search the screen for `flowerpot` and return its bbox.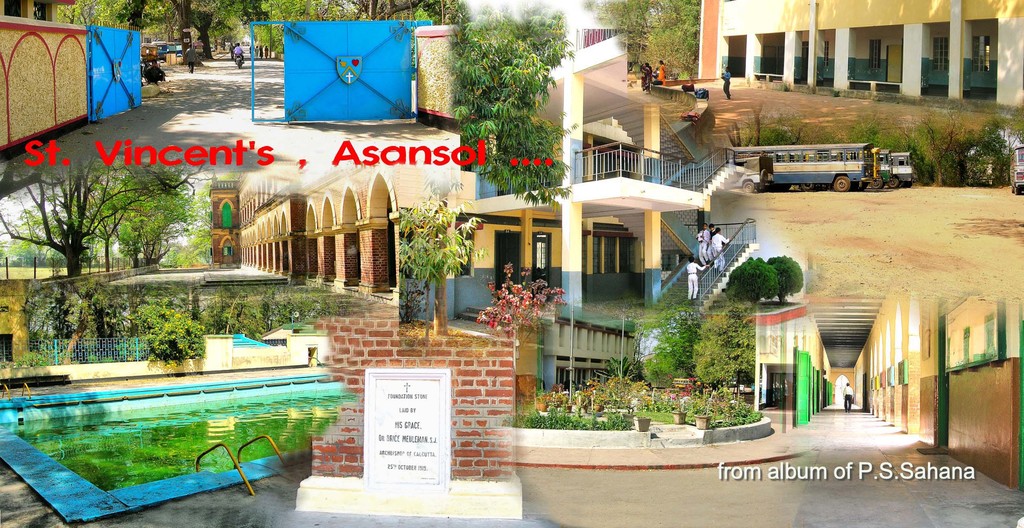
Found: (693,414,710,430).
